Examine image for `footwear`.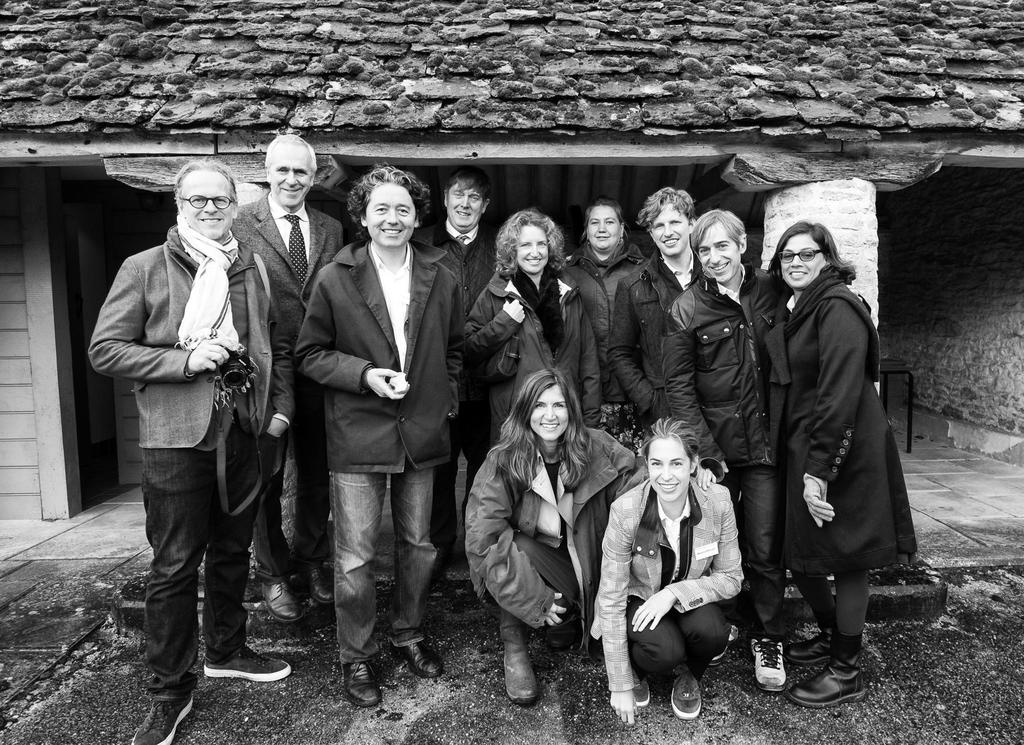
Examination result: {"left": 748, "top": 635, "right": 790, "bottom": 694}.
